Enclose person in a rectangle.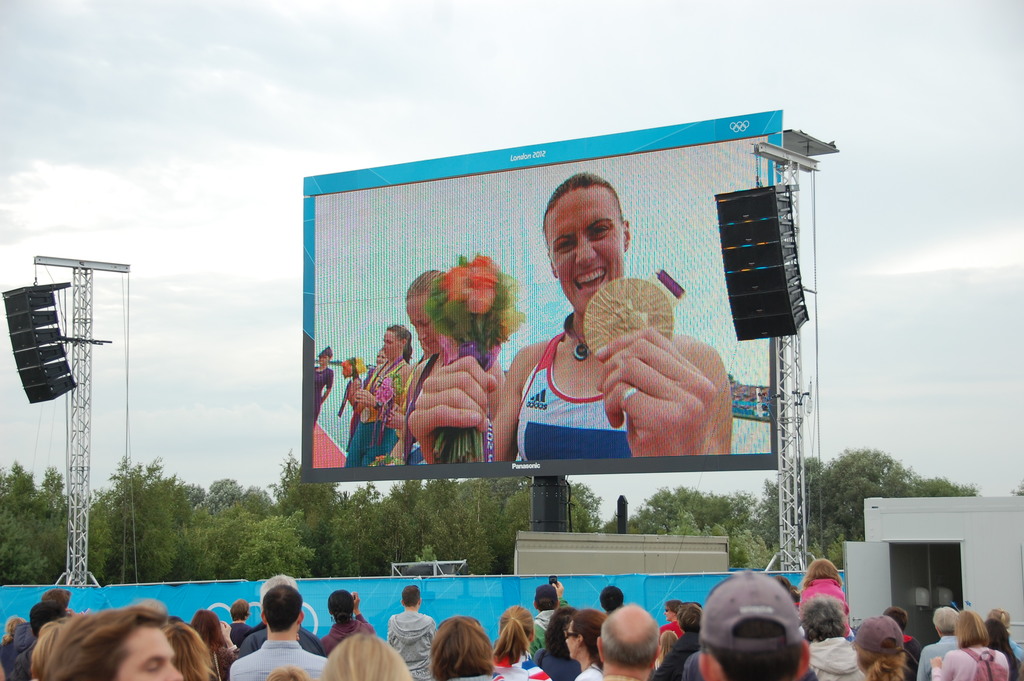
410 174 733 458.
